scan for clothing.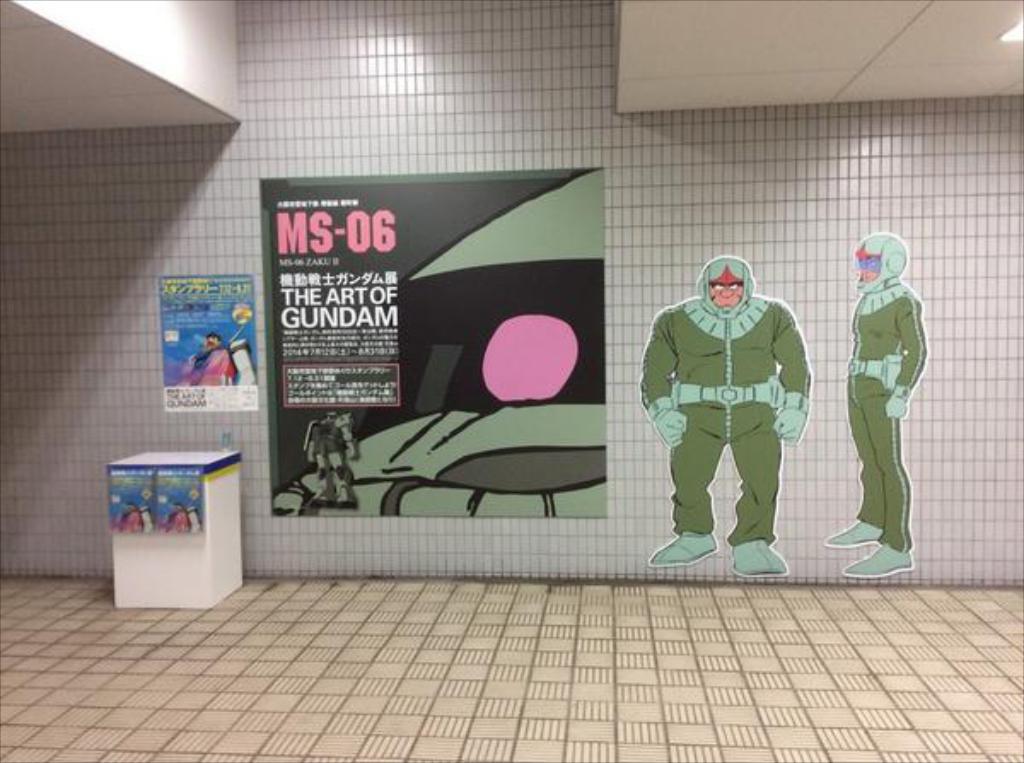
Scan result: bbox(649, 249, 824, 563).
